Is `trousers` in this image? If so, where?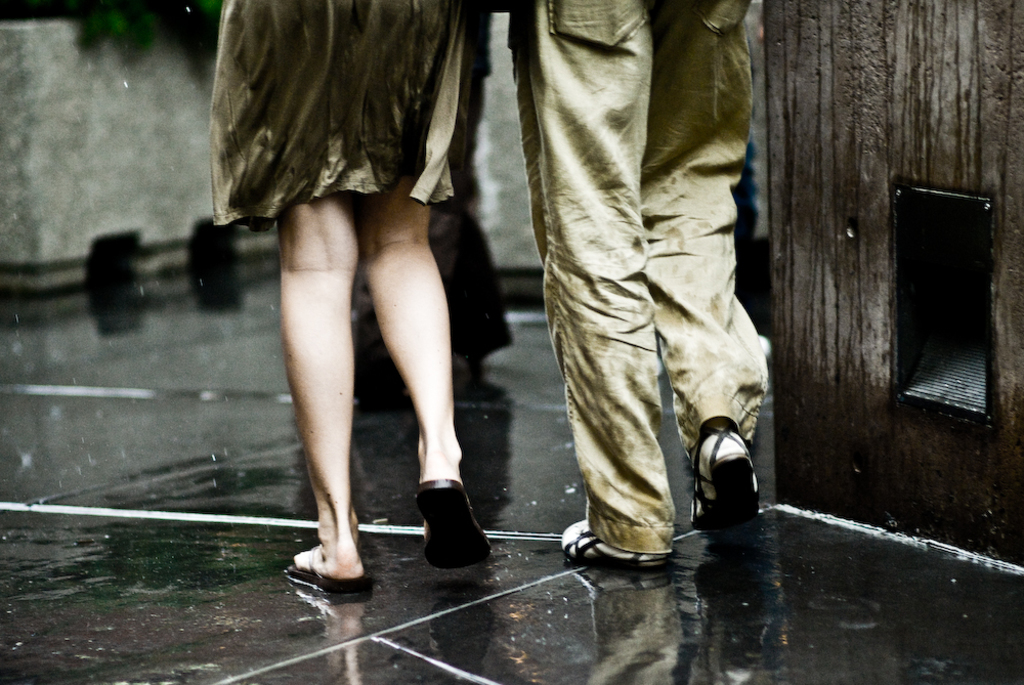
Yes, at select_region(512, 9, 797, 564).
